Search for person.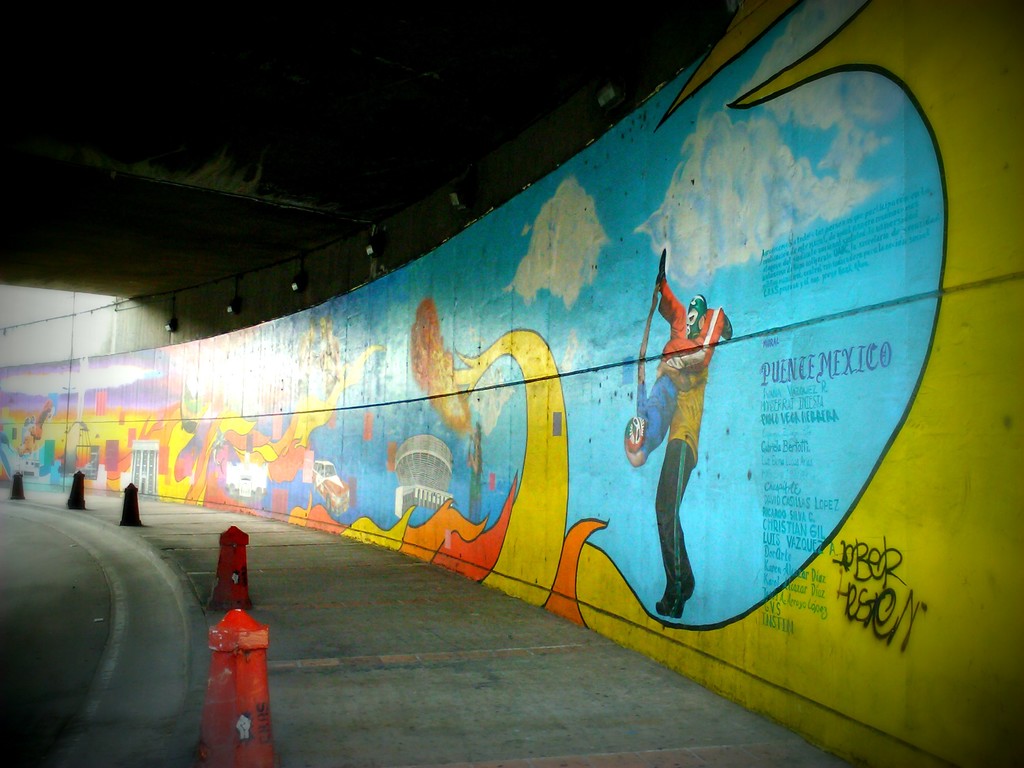
Found at box(621, 230, 757, 623).
